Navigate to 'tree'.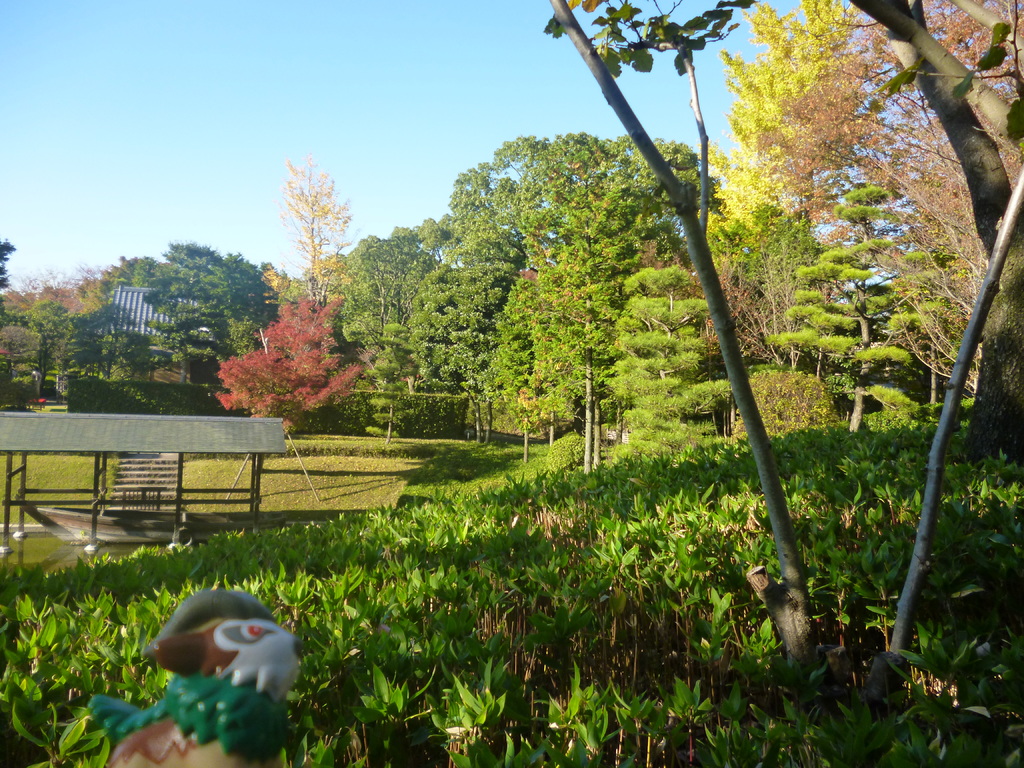
Navigation target: l=480, t=163, r=646, b=463.
